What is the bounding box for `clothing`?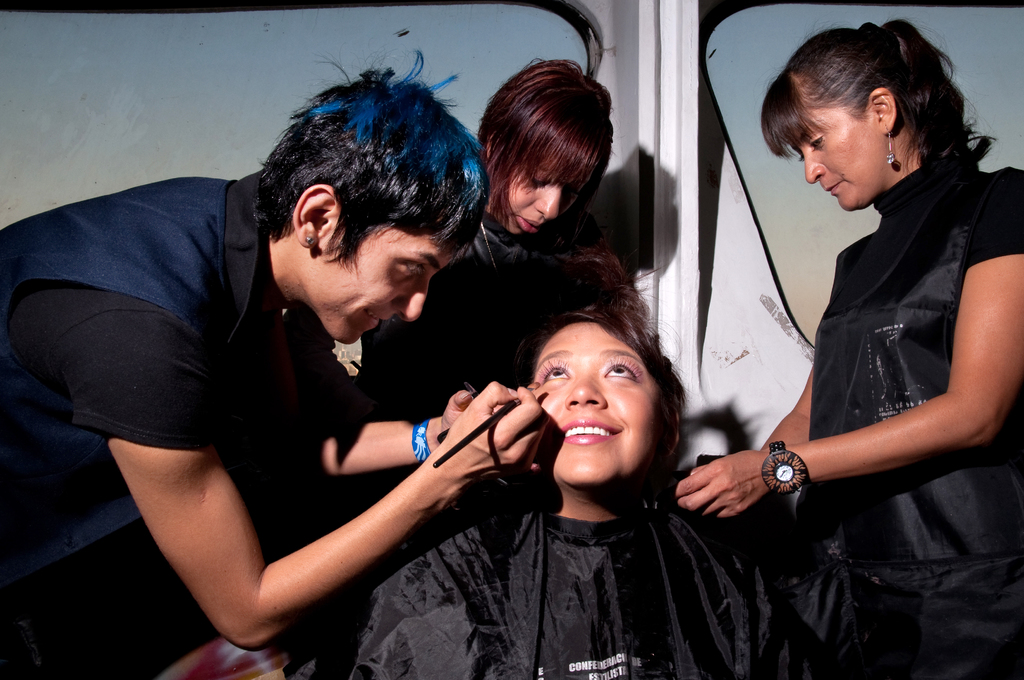
bbox(0, 161, 330, 679).
